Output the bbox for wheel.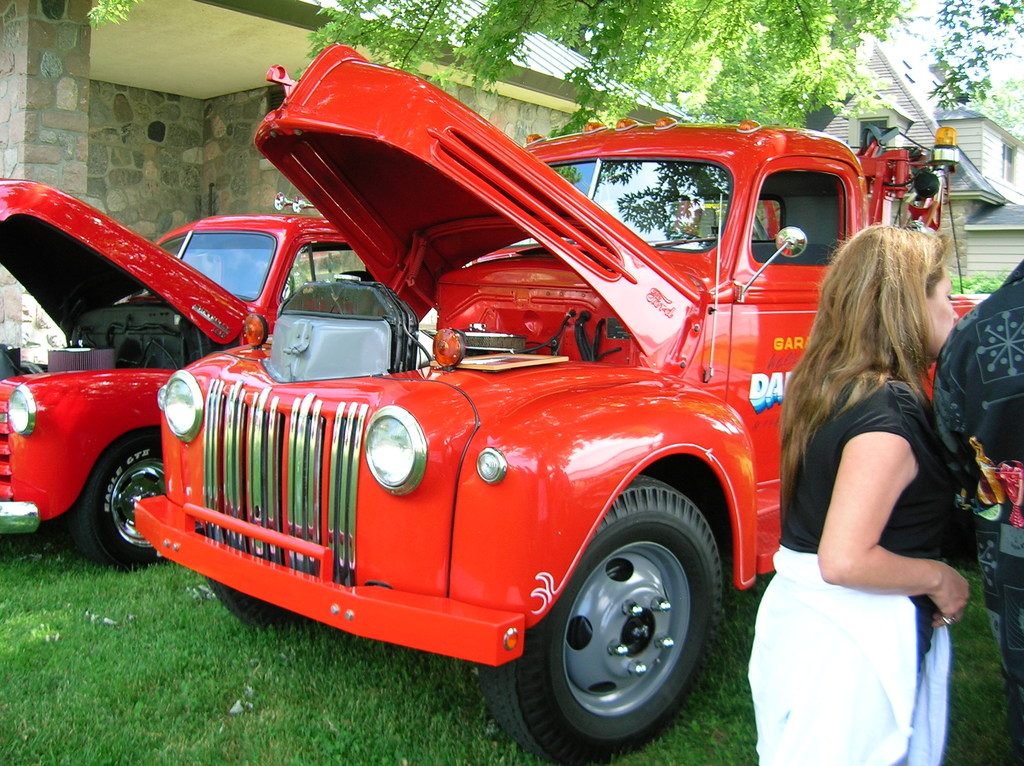
(x1=58, y1=438, x2=173, y2=573).
